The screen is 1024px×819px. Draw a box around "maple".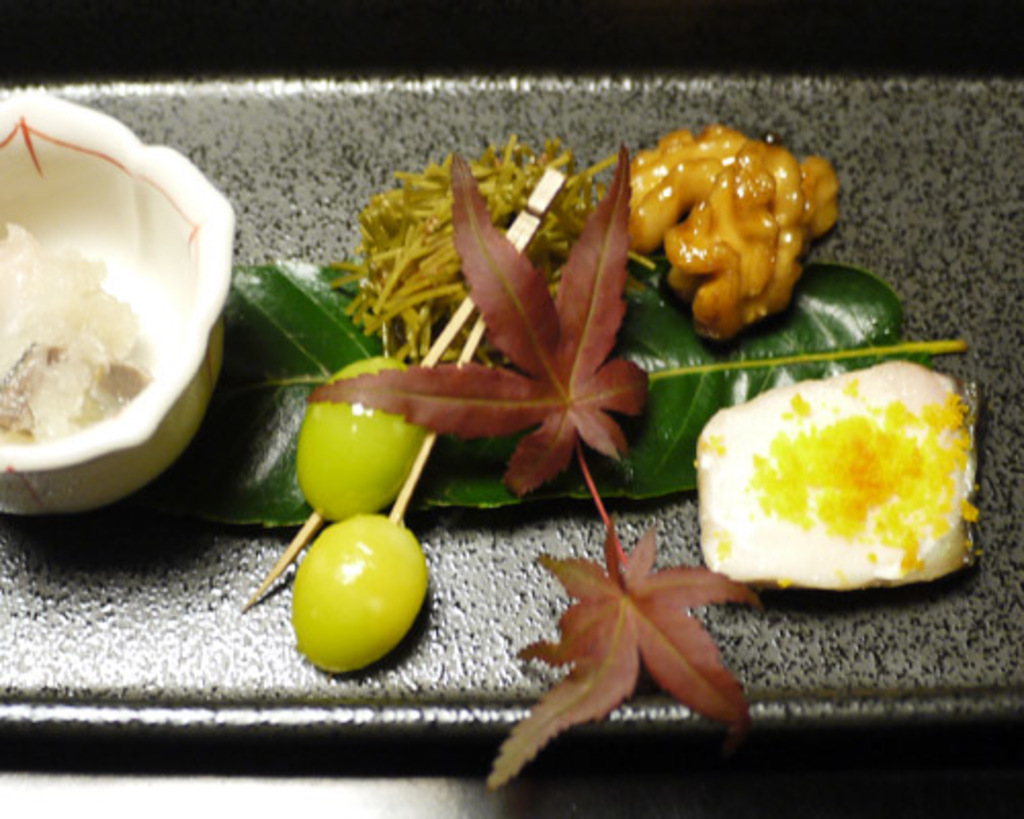
285 147 616 547.
